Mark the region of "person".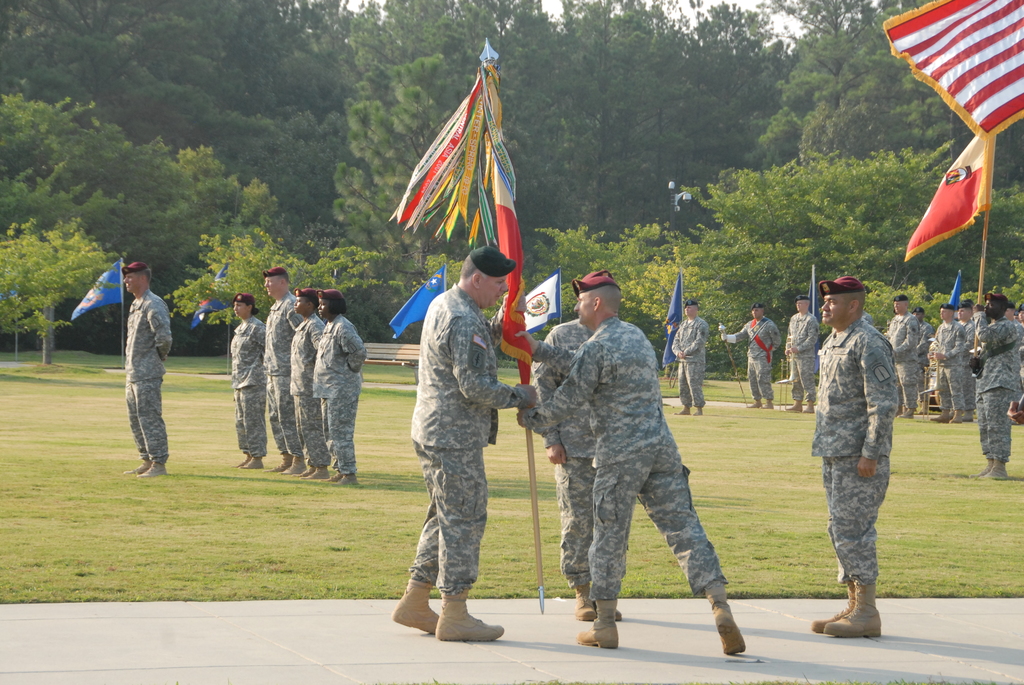
Region: region(125, 264, 174, 479).
